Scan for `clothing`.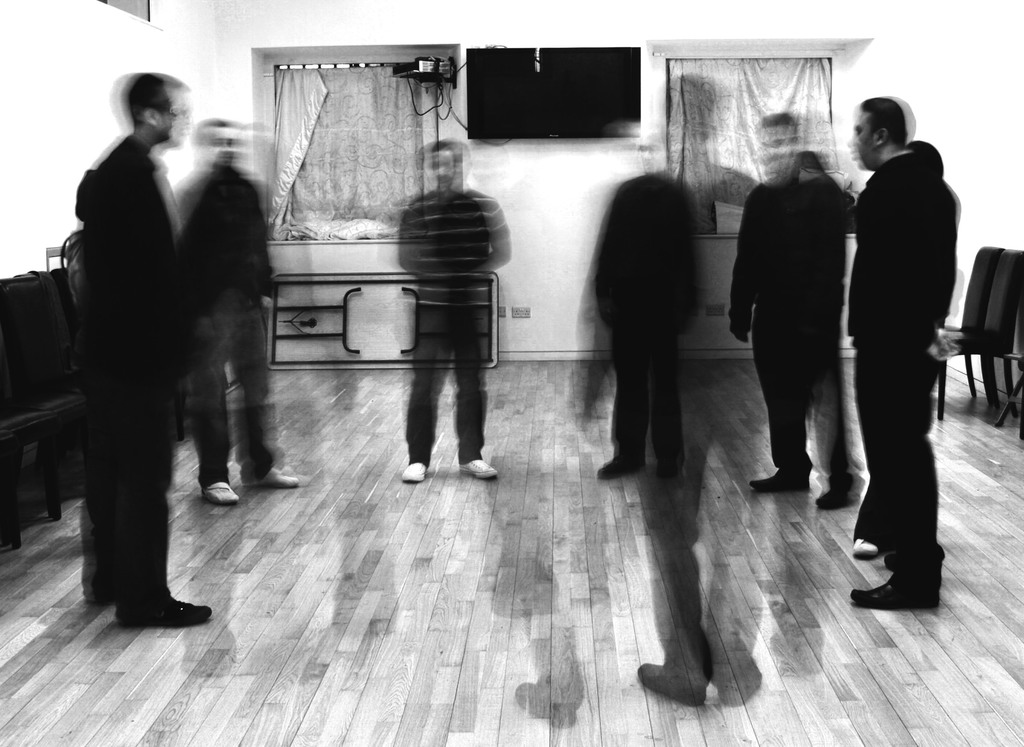
Scan result: pyautogui.locateOnScreen(72, 119, 173, 614).
